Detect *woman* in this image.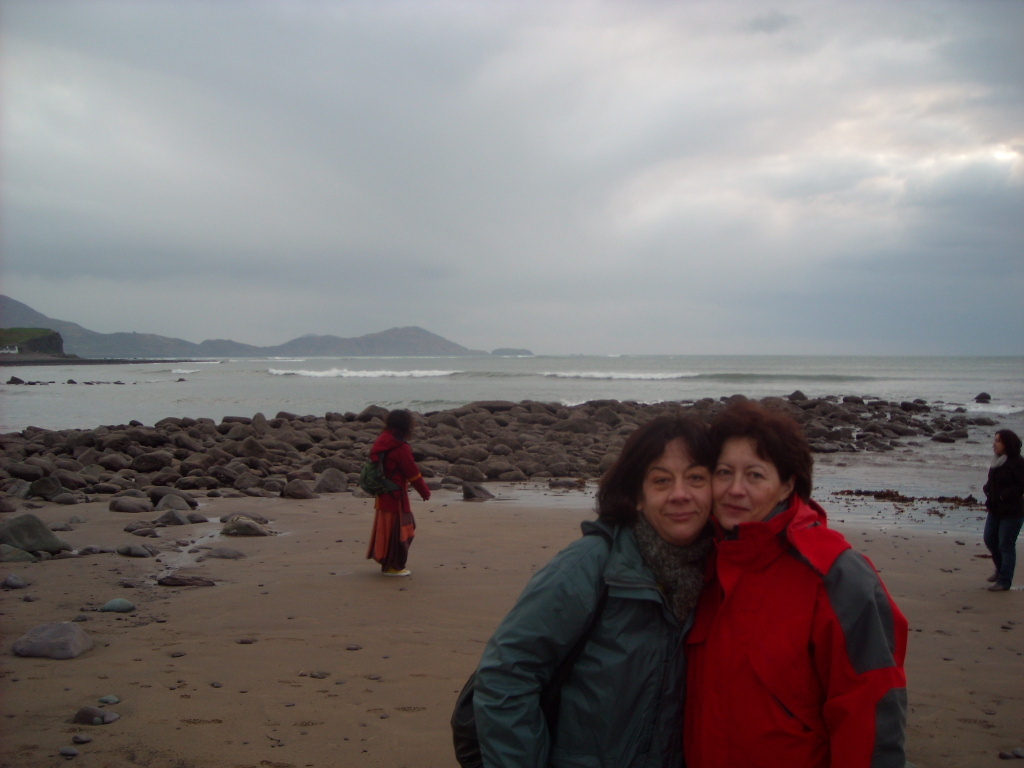
Detection: l=983, t=427, r=1023, b=591.
